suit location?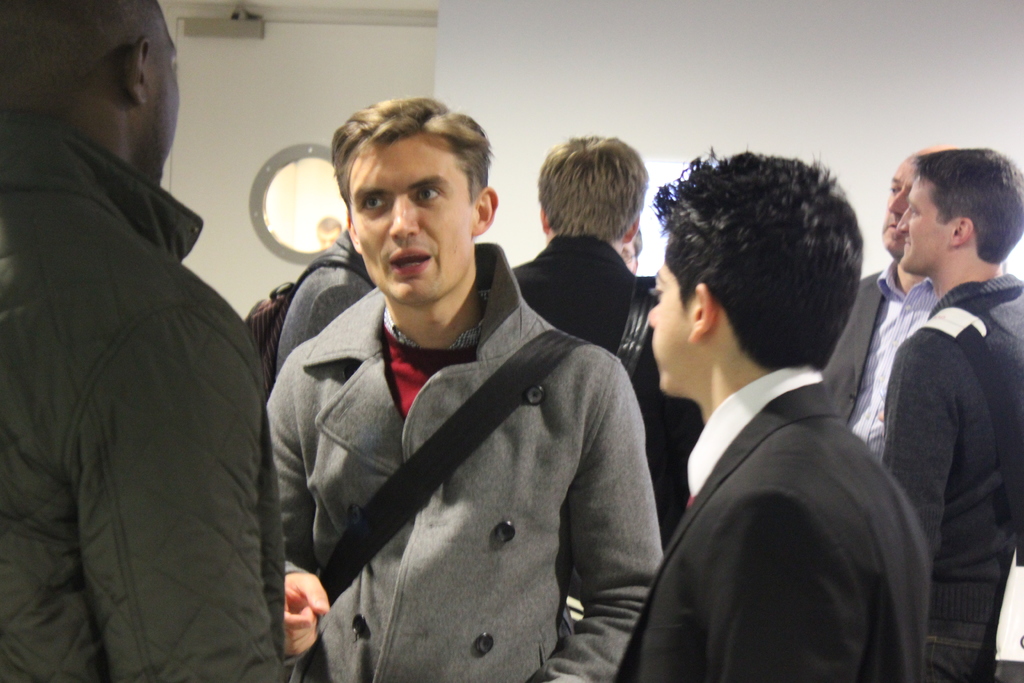
(608,377,929,682)
